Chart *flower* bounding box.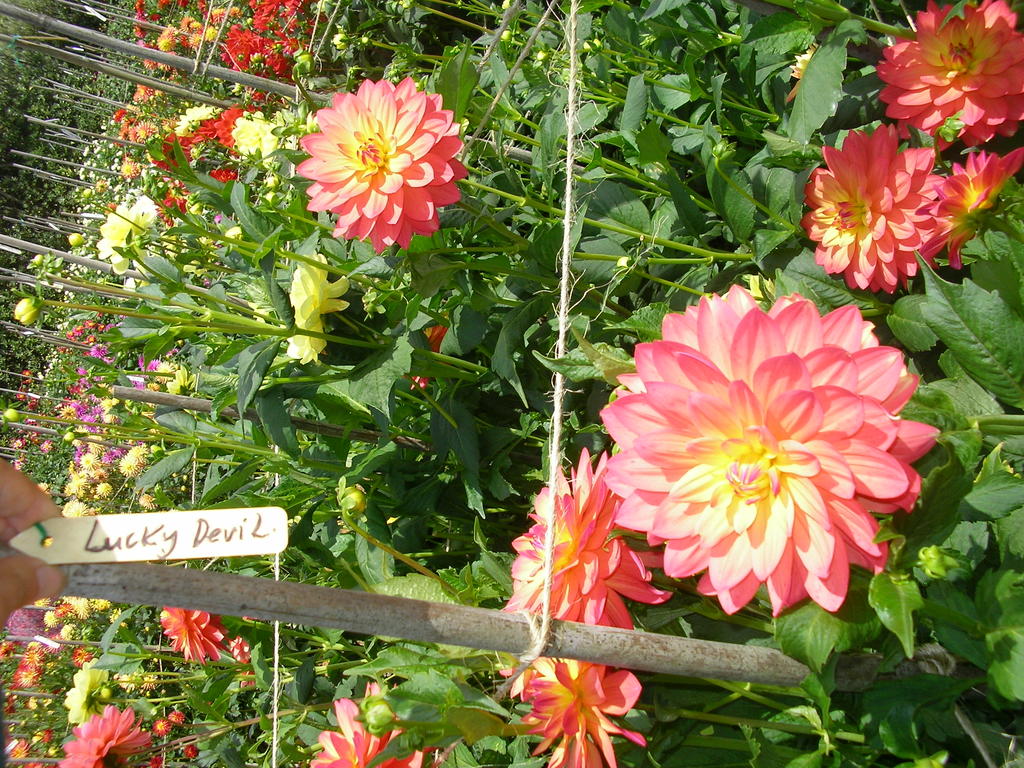
Charted: [left=872, top=0, right=1023, bottom=150].
